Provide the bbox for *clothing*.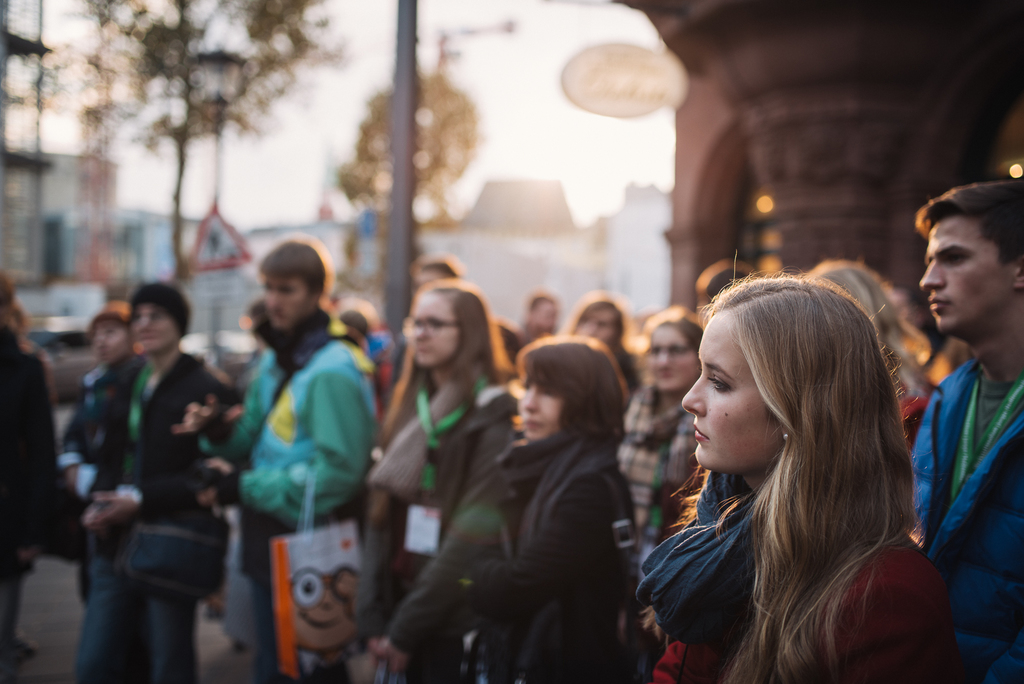
(351, 384, 518, 682).
